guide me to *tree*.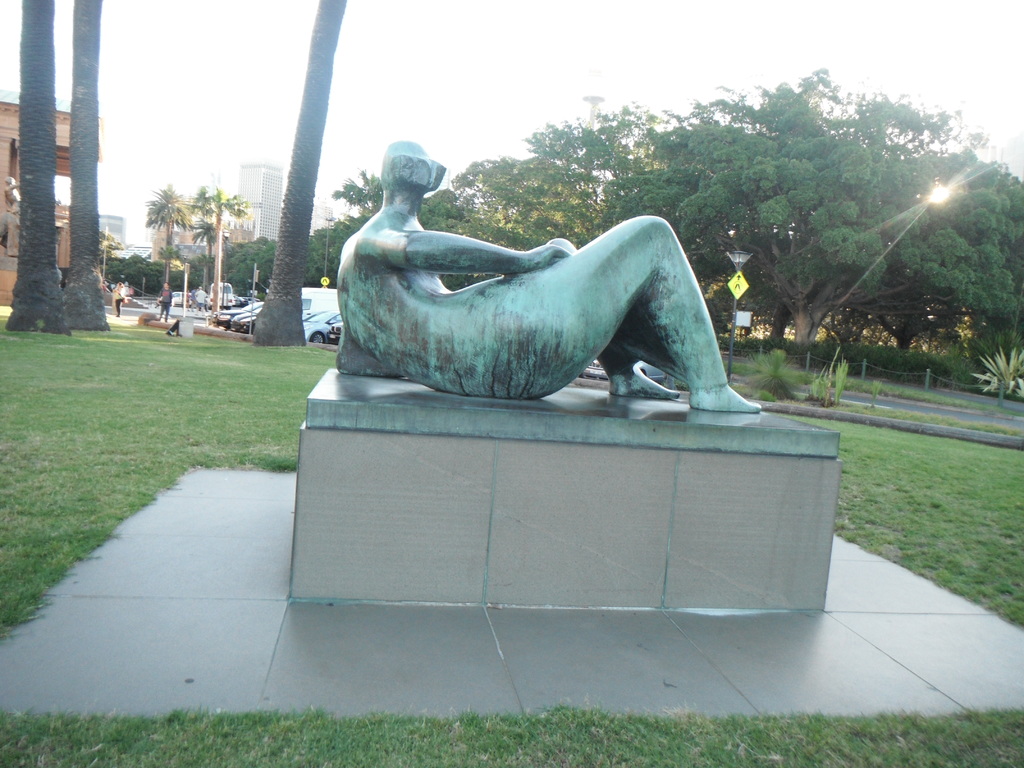
Guidance: pyautogui.locateOnScreen(193, 184, 255, 324).
